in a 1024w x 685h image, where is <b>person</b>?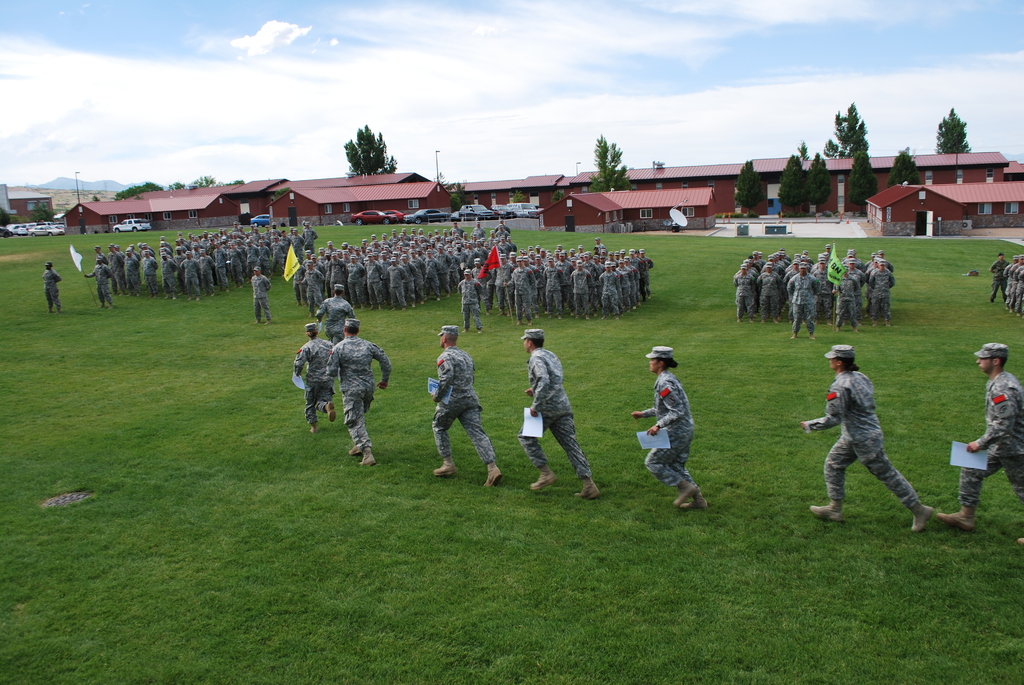
513:326:602:497.
